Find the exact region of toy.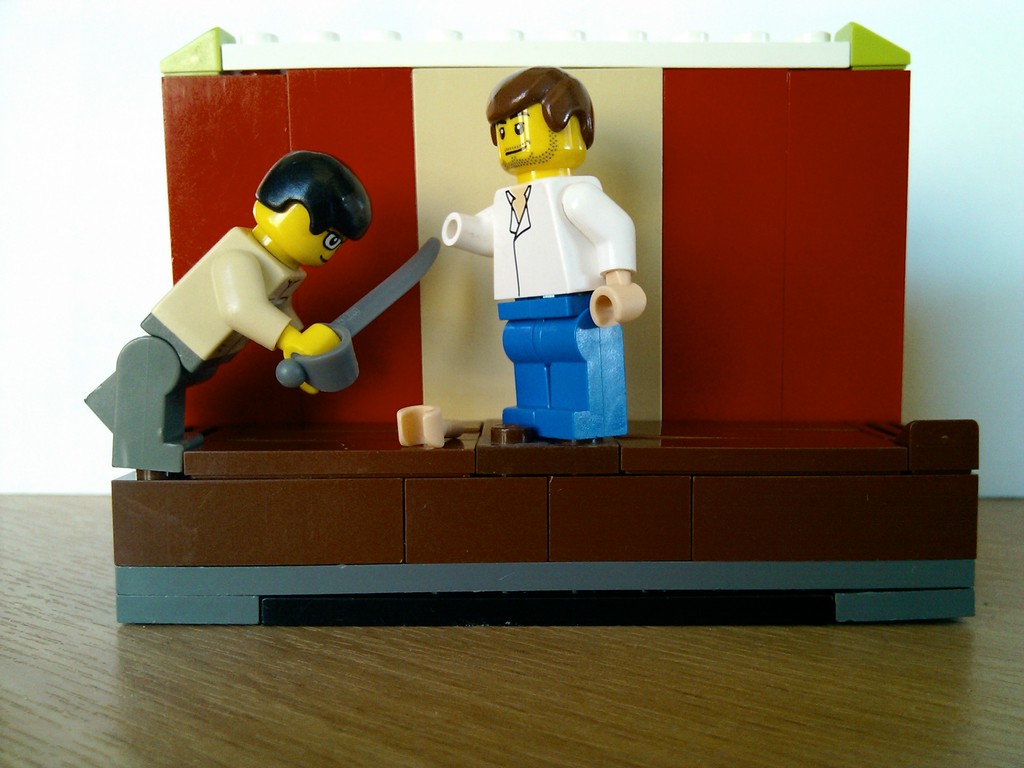
Exact region: pyautogui.locateOnScreen(113, 19, 980, 627).
